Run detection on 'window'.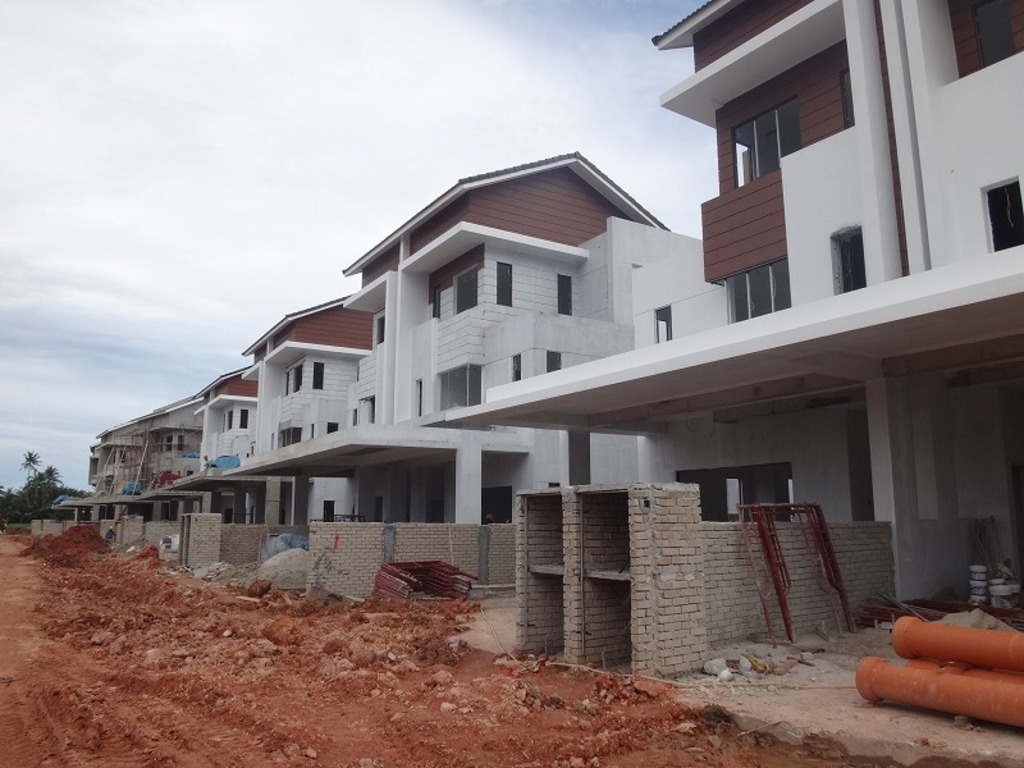
Result: x1=984 y1=182 x2=1023 y2=246.
